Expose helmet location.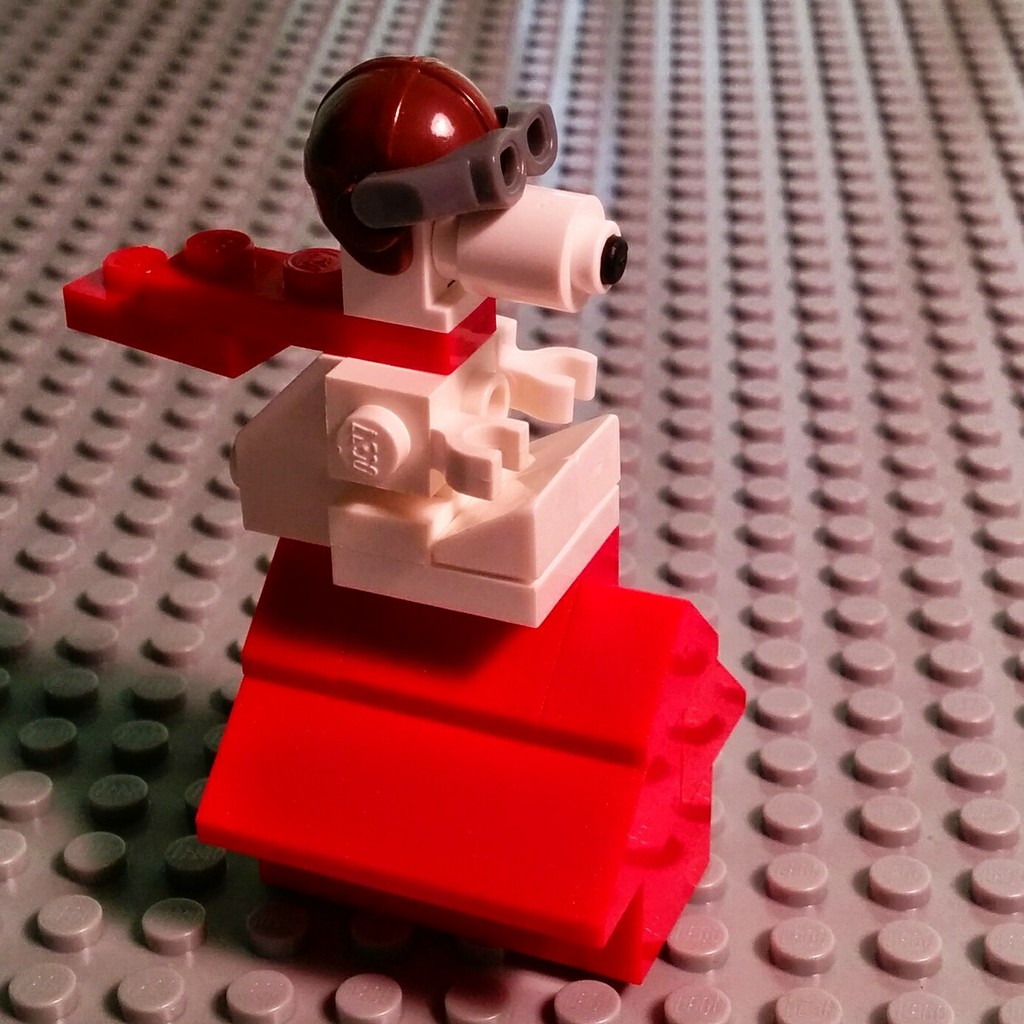
Exposed at [301,51,505,279].
